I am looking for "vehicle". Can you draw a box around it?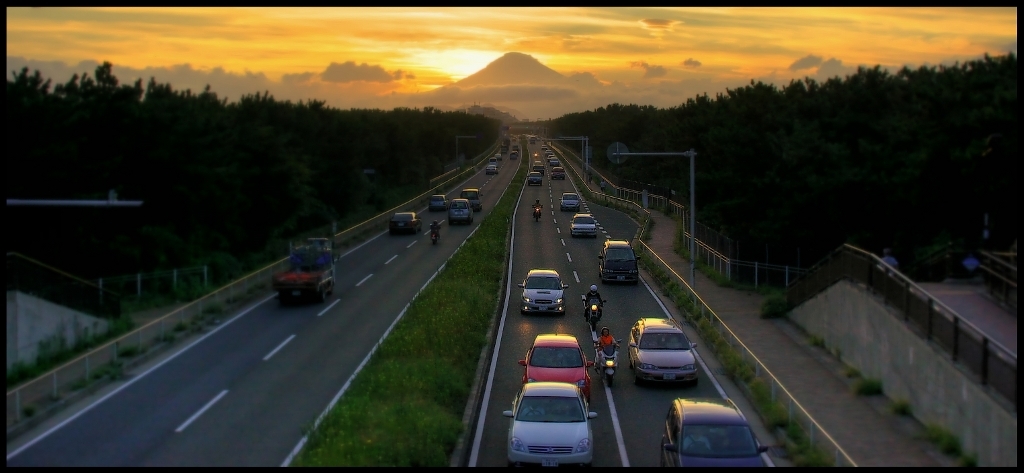
Sure, the bounding box is [x1=497, y1=141, x2=507, y2=149].
